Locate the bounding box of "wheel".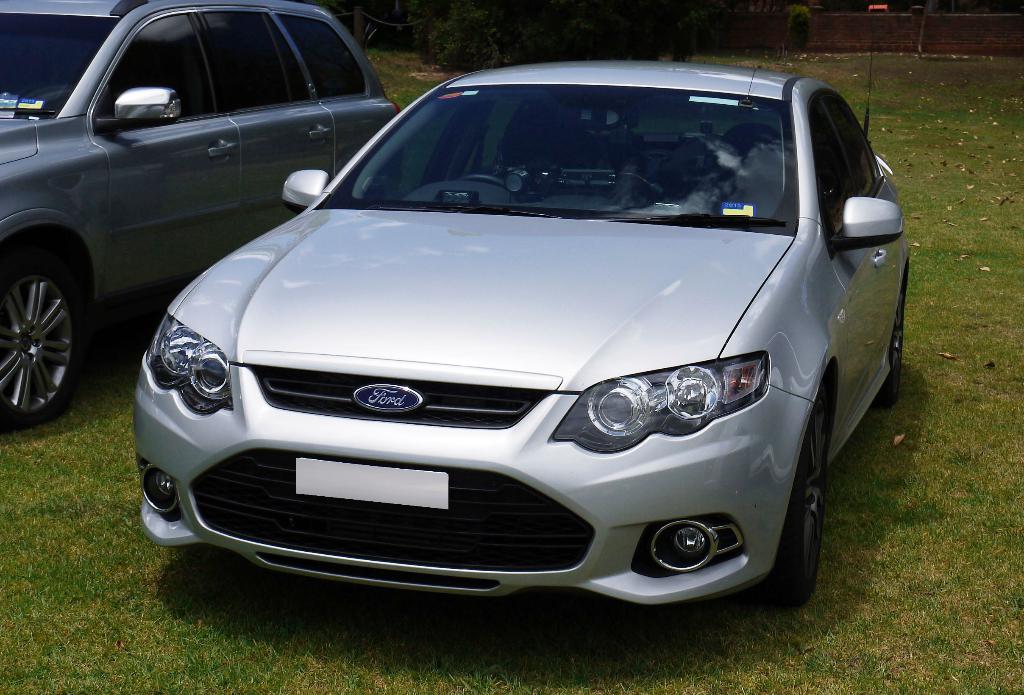
Bounding box: [left=742, top=389, right=825, bottom=608].
